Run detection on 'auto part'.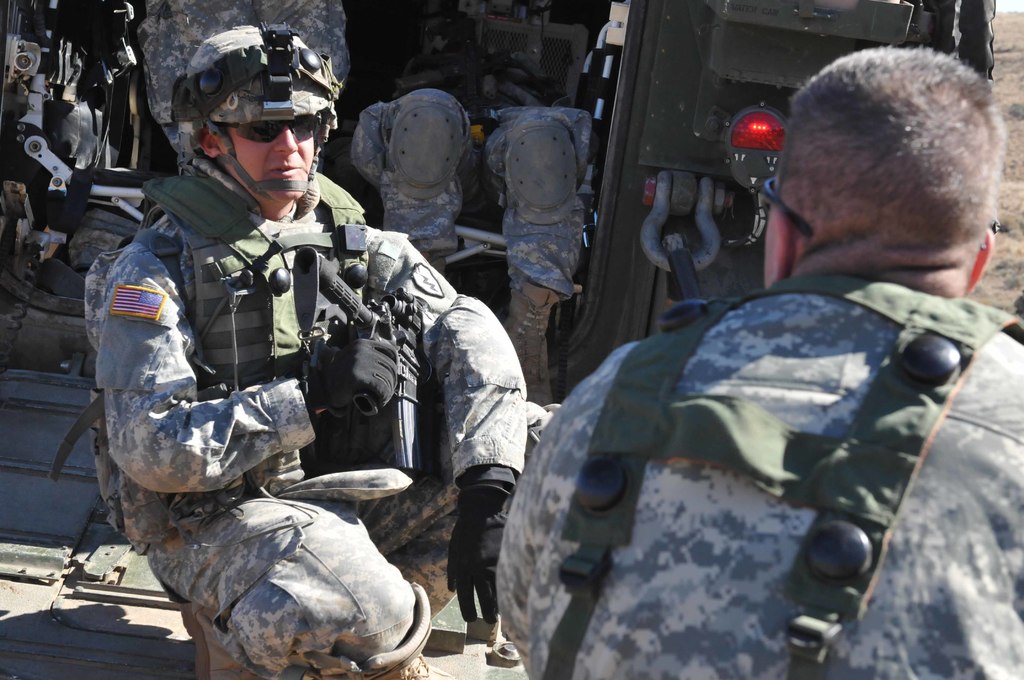
Result: bbox=(726, 107, 783, 150).
